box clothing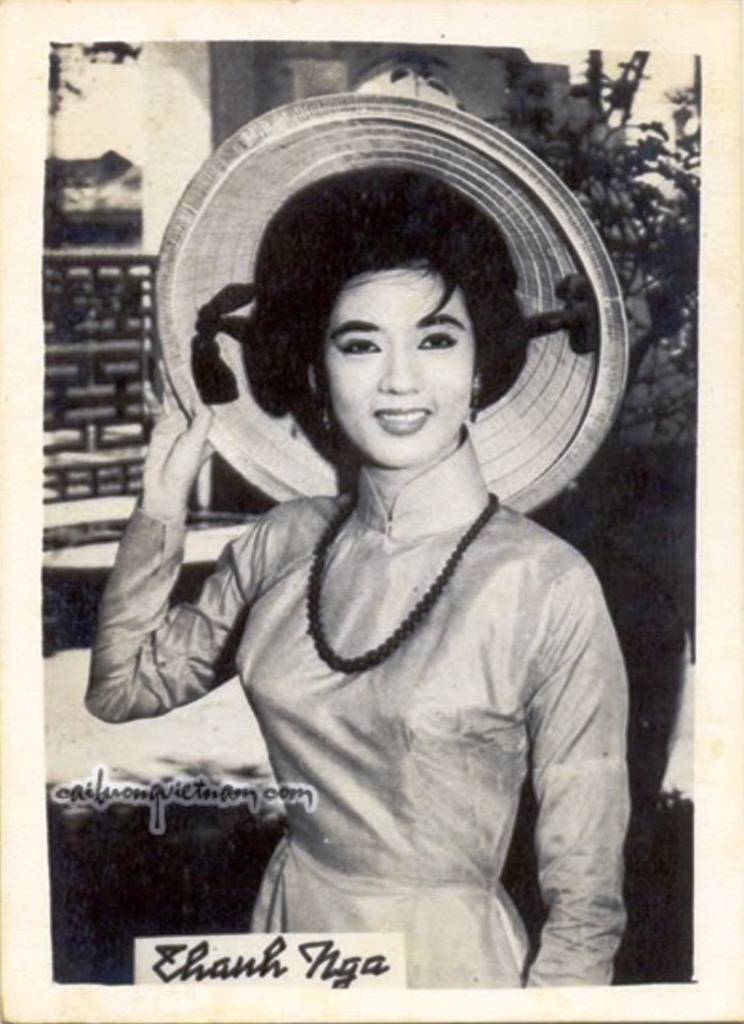
l=140, t=427, r=650, b=962
